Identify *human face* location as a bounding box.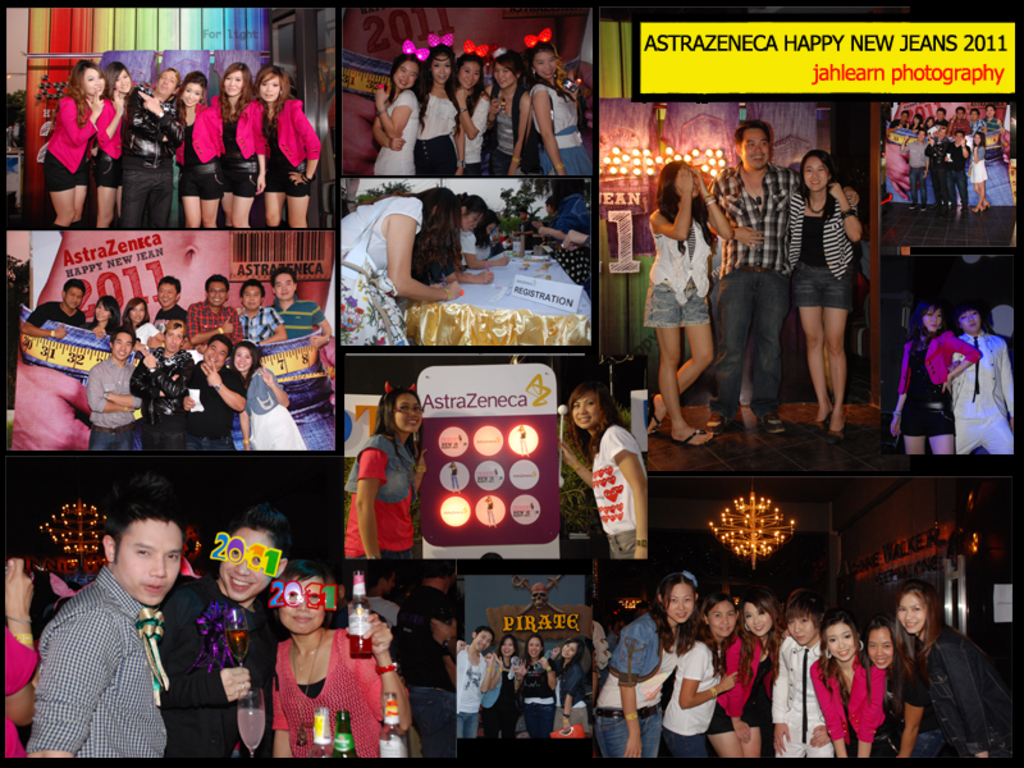
(164, 329, 183, 352).
